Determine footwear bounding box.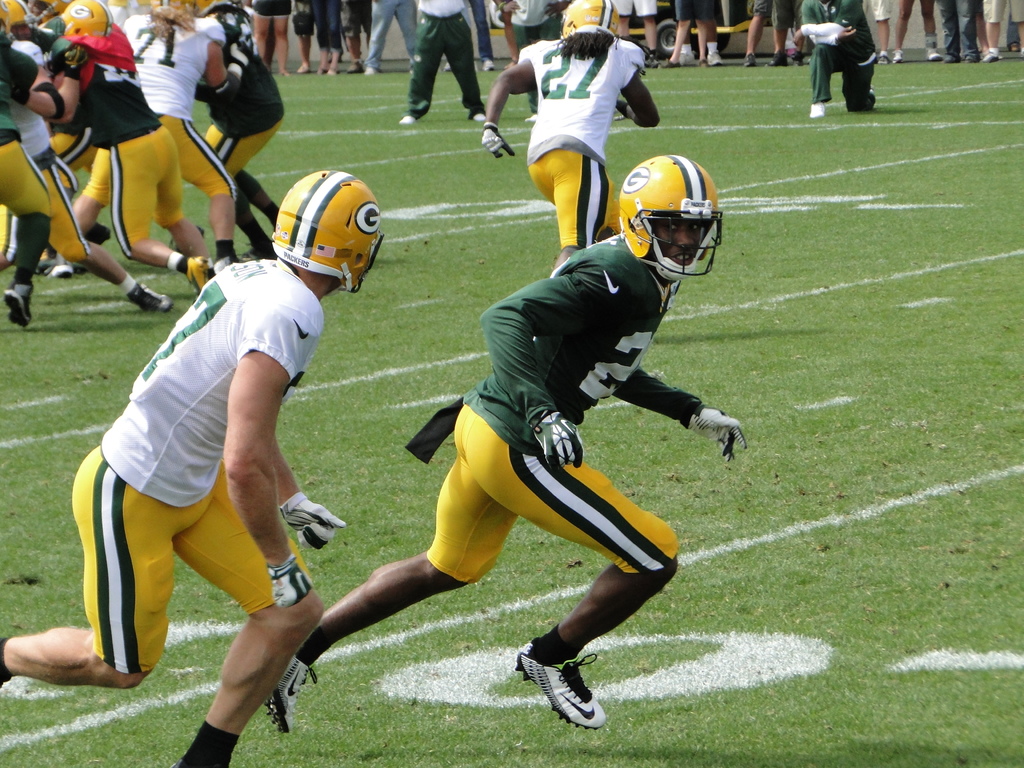
Determined: 1009/42/1020/51.
